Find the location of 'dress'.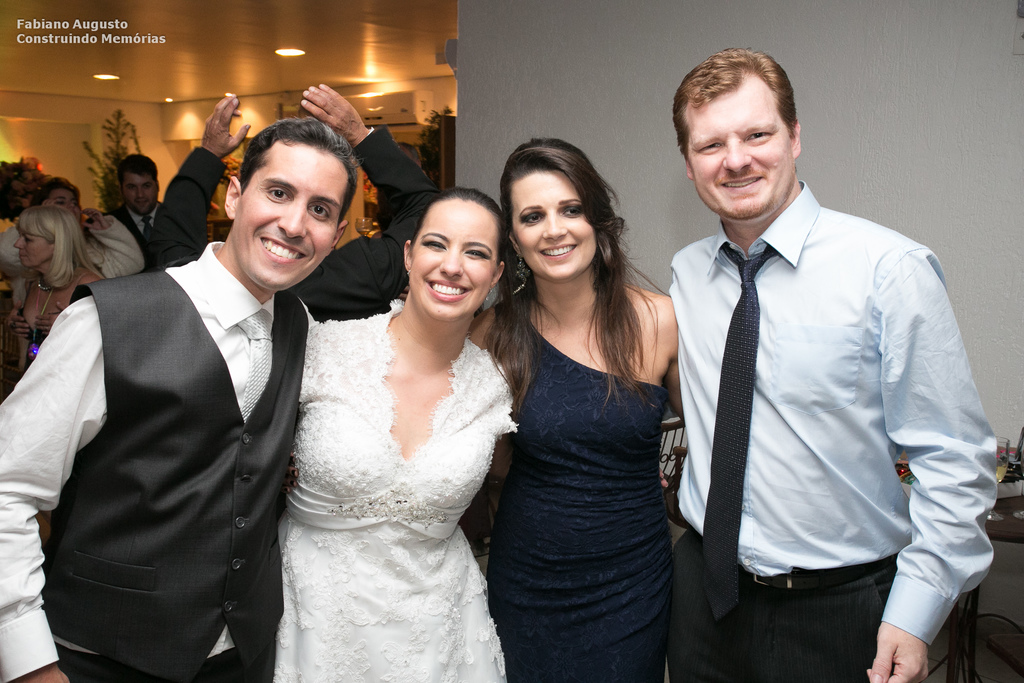
Location: bbox=(484, 229, 691, 682).
